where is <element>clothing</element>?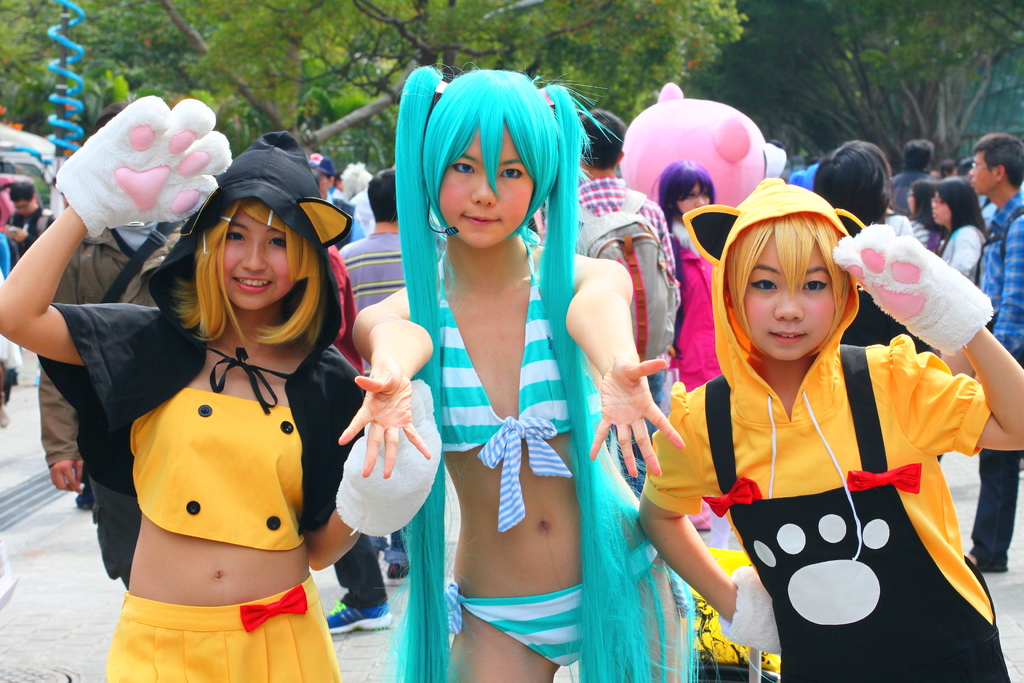
{"x1": 322, "y1": 244, "x2": 386, "y2": 616}.
